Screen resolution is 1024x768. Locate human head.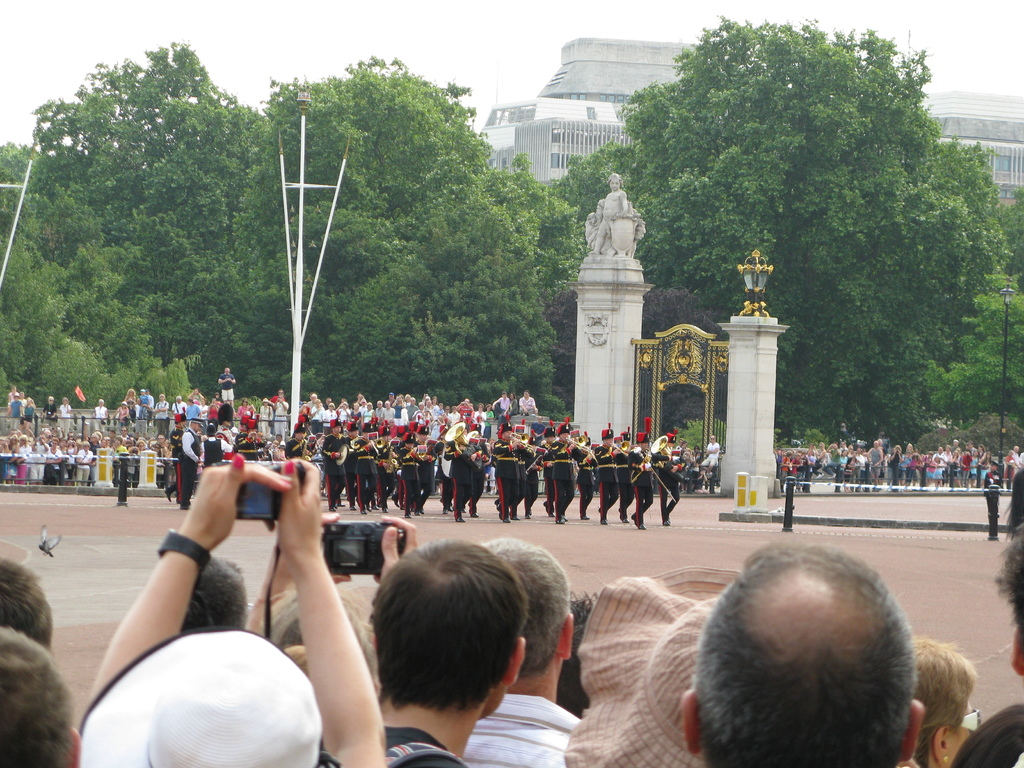
BBox(563, 562, 740, 767).
